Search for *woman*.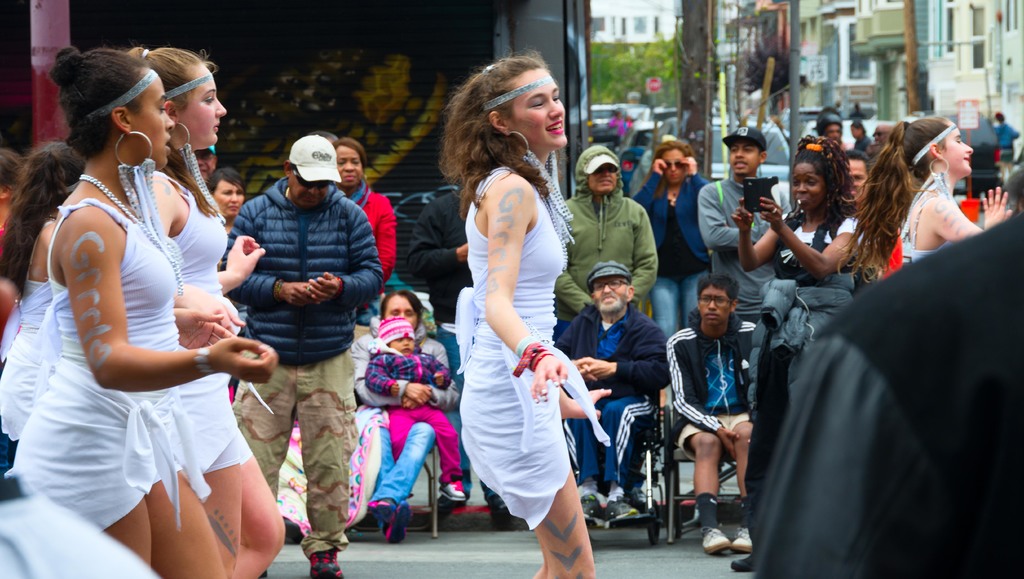
Found at (left=200, top=166, right=250, bottom=238).
